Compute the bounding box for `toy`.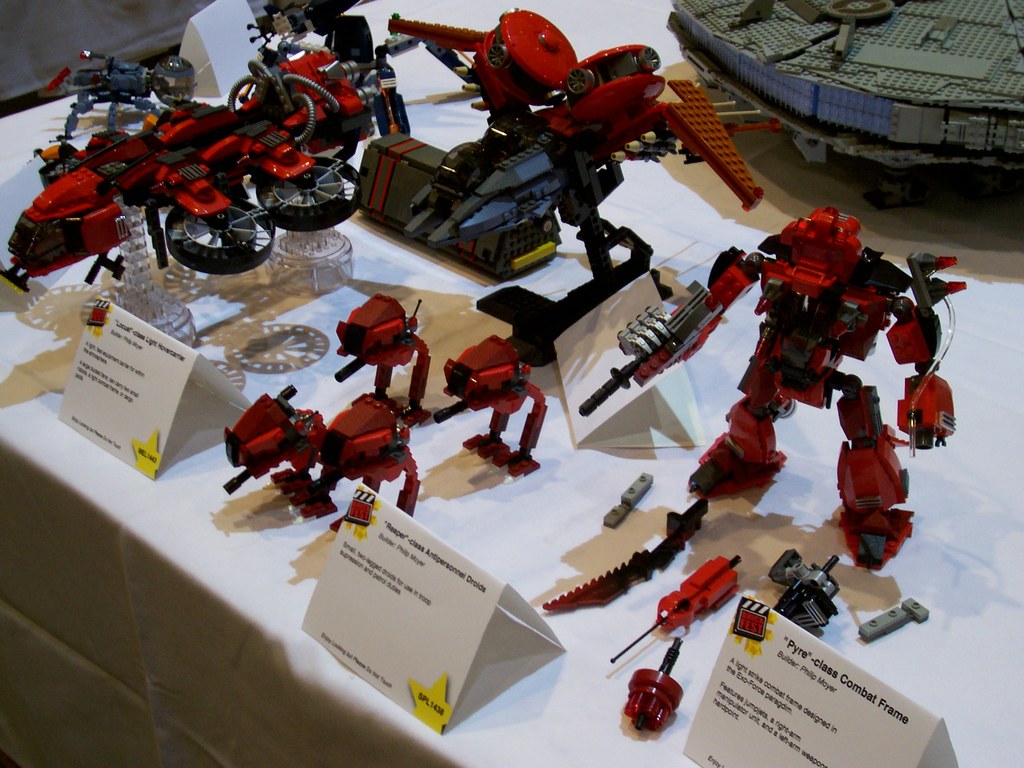
771,558,846,650.
